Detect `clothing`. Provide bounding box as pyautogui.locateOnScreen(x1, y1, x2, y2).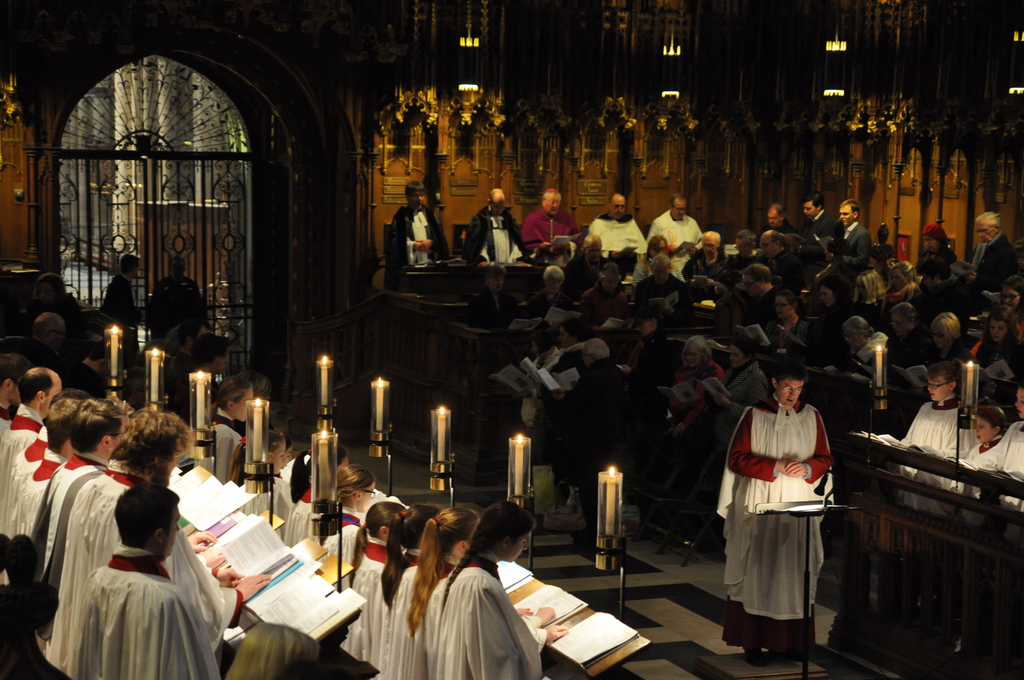
pyautogui.locateOnScreen(388, 204, 451, 265).
